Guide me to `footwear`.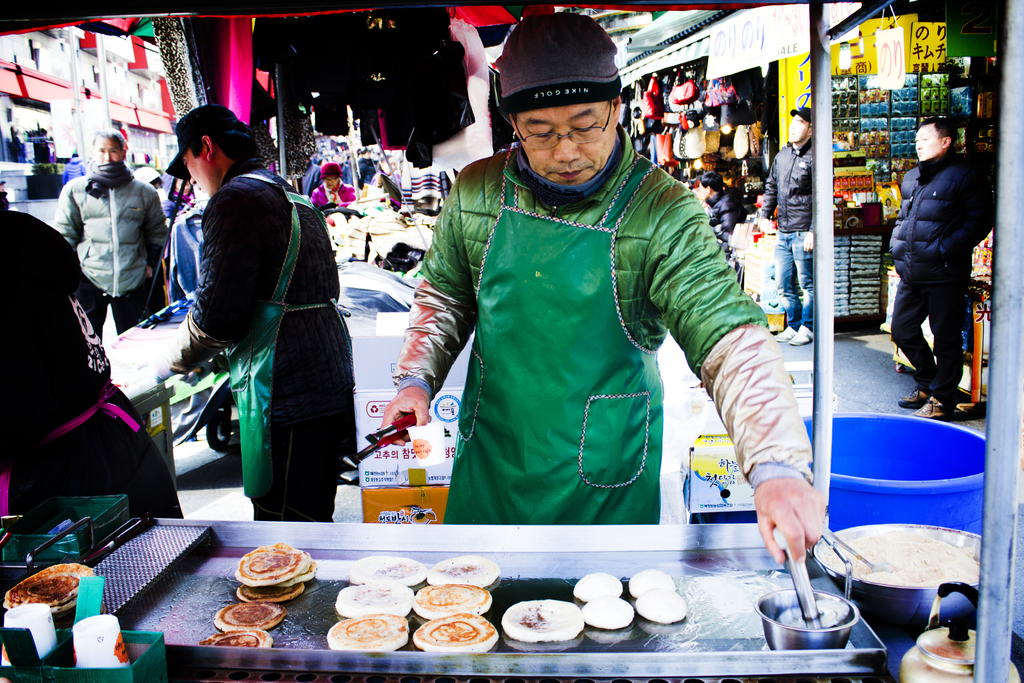
Guidance: bbox(899, 388, 931, 407).
